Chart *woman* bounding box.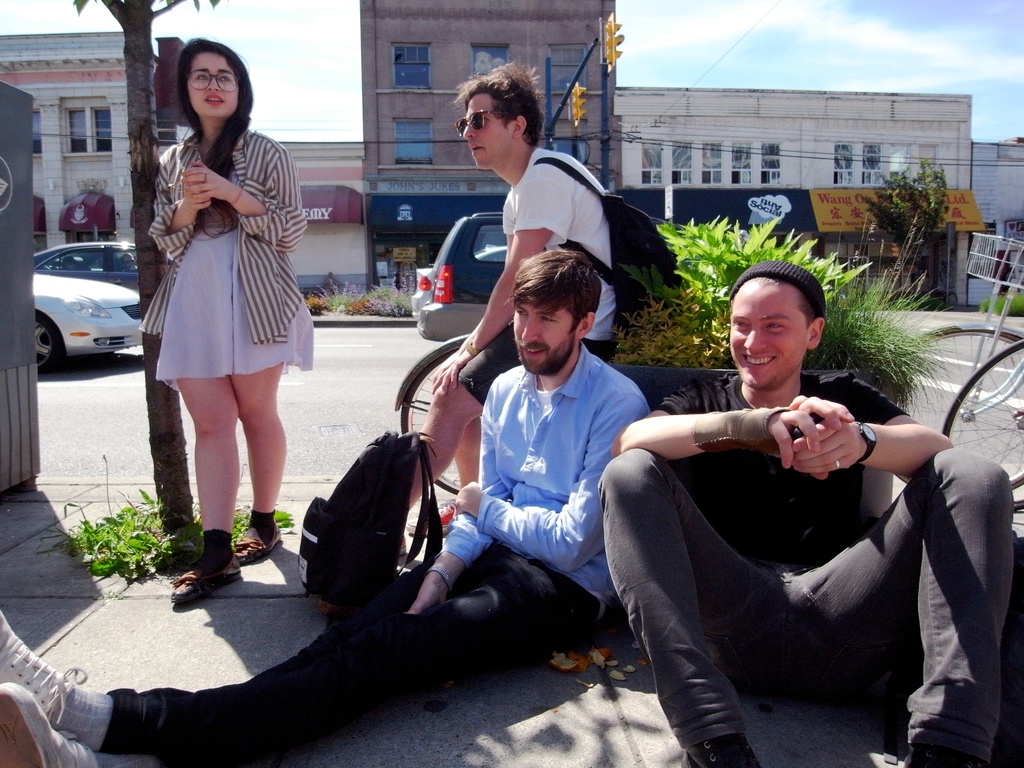
Charted: <region>135, 54, 312, 586</region>.
